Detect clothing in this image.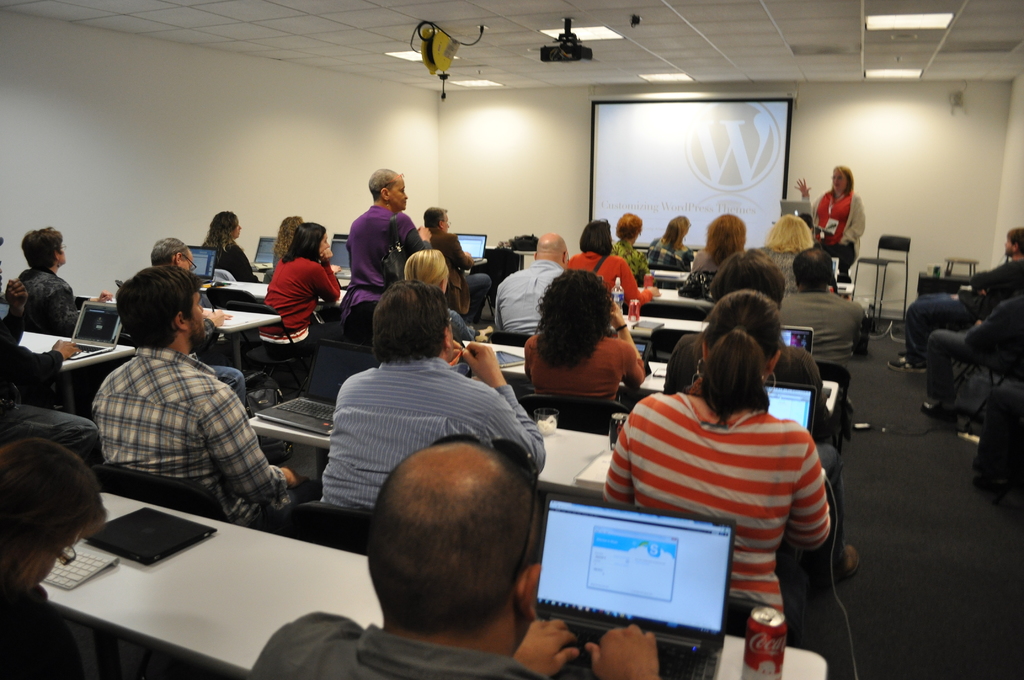
Detection: <region>203, 240, 260, 285</region>.
